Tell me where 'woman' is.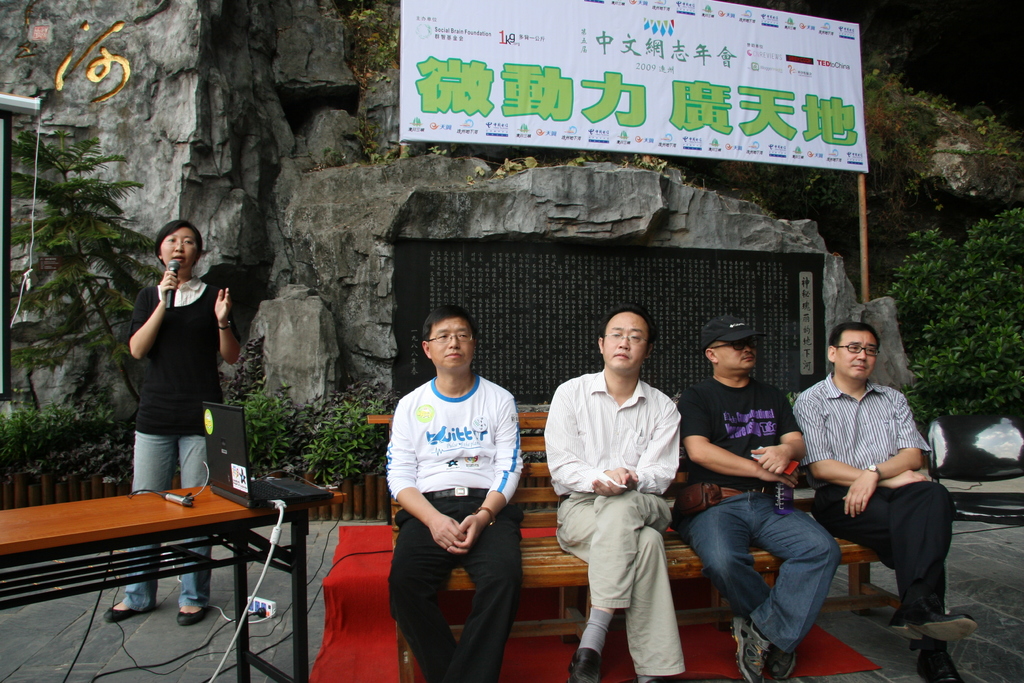
'woman' is at 102:220:244:626.
